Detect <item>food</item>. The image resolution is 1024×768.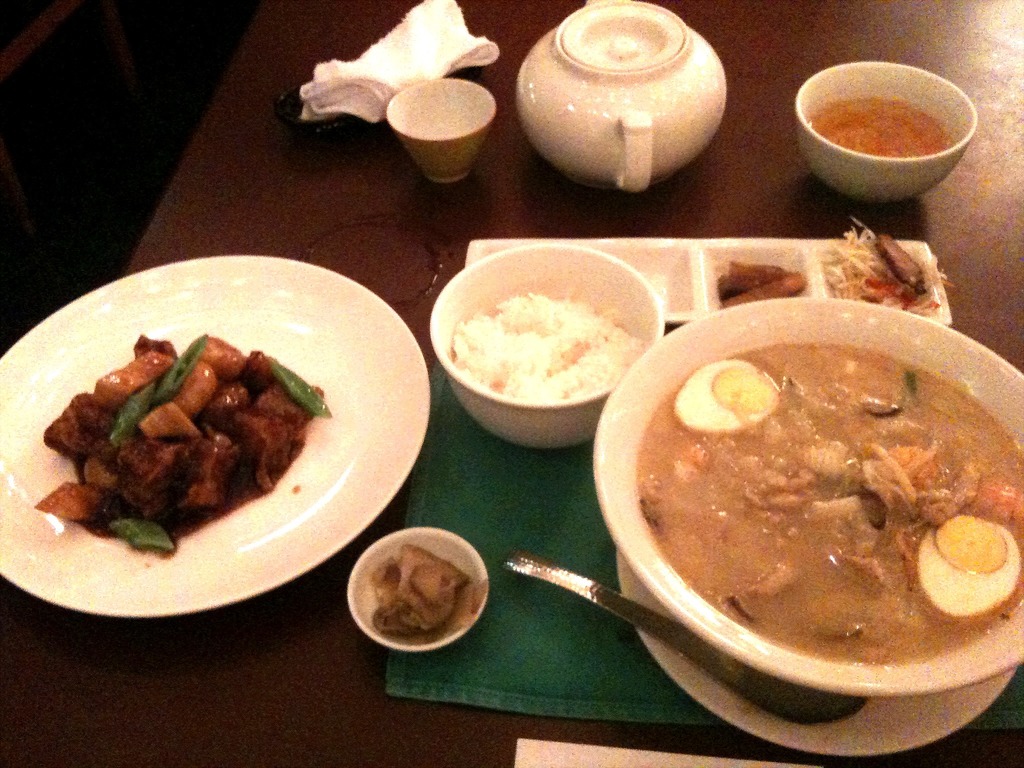
x1=446, y1=287, x2=648, y2=397.
